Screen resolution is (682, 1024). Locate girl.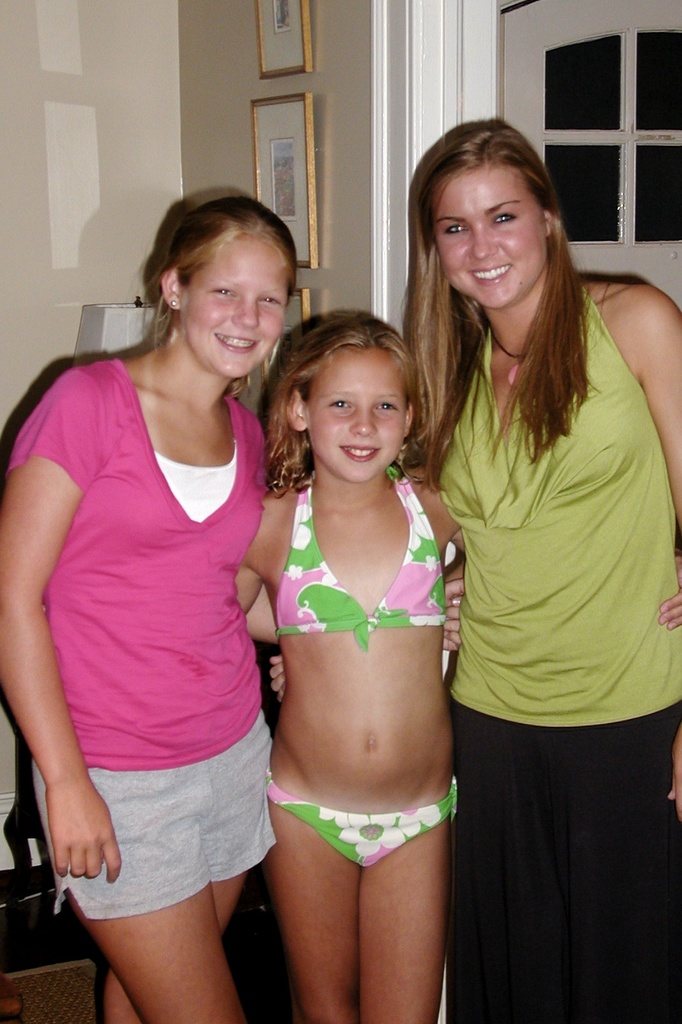
(231,316,681,1023).
